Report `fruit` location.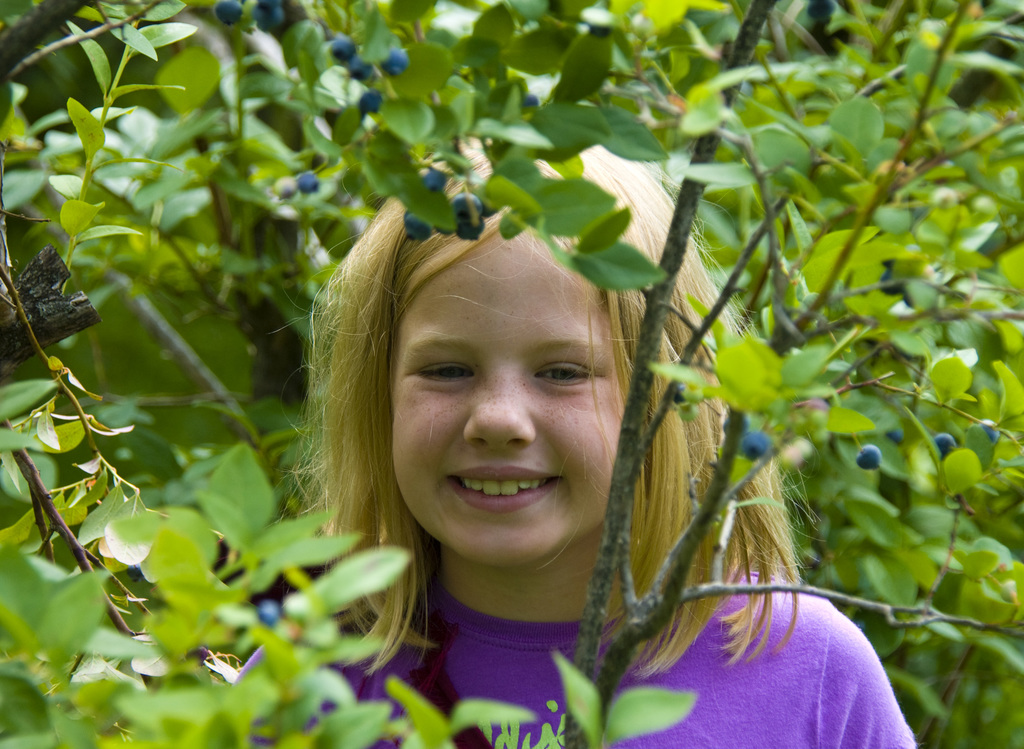
Report: {"x1": 451, "y1": 188, "x2": 479, "y2": 214}.
